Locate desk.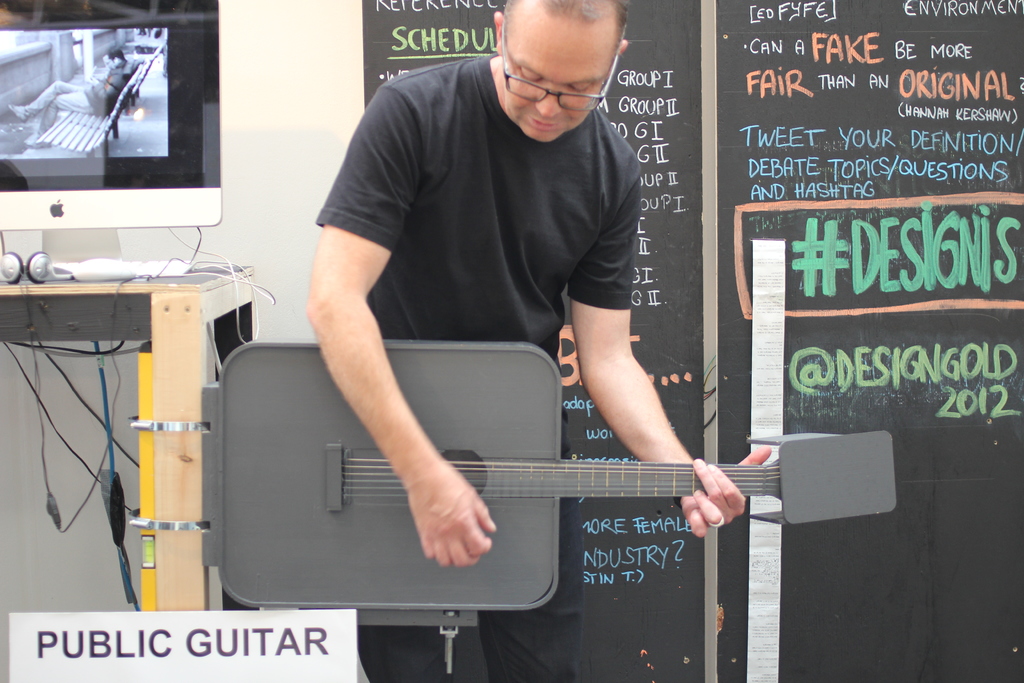
Bounding box: pyautogui.locateOnScreen(0, 215, 255, 625).
